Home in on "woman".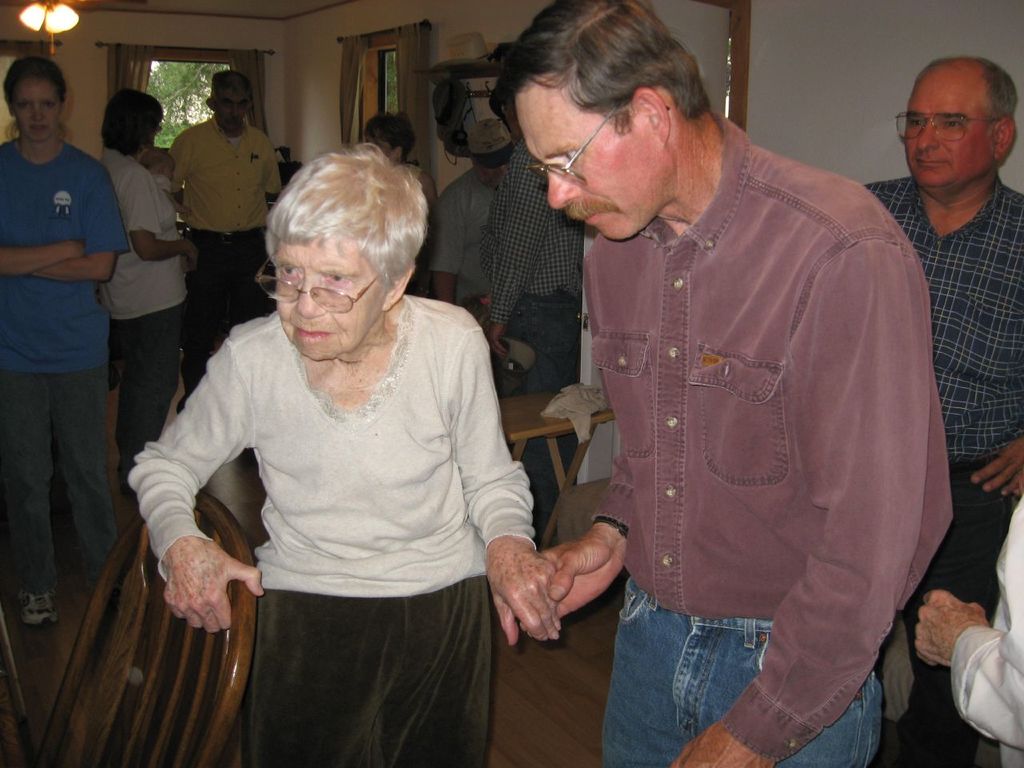
Homed in at bbox=[103, 86, 205, 462].
